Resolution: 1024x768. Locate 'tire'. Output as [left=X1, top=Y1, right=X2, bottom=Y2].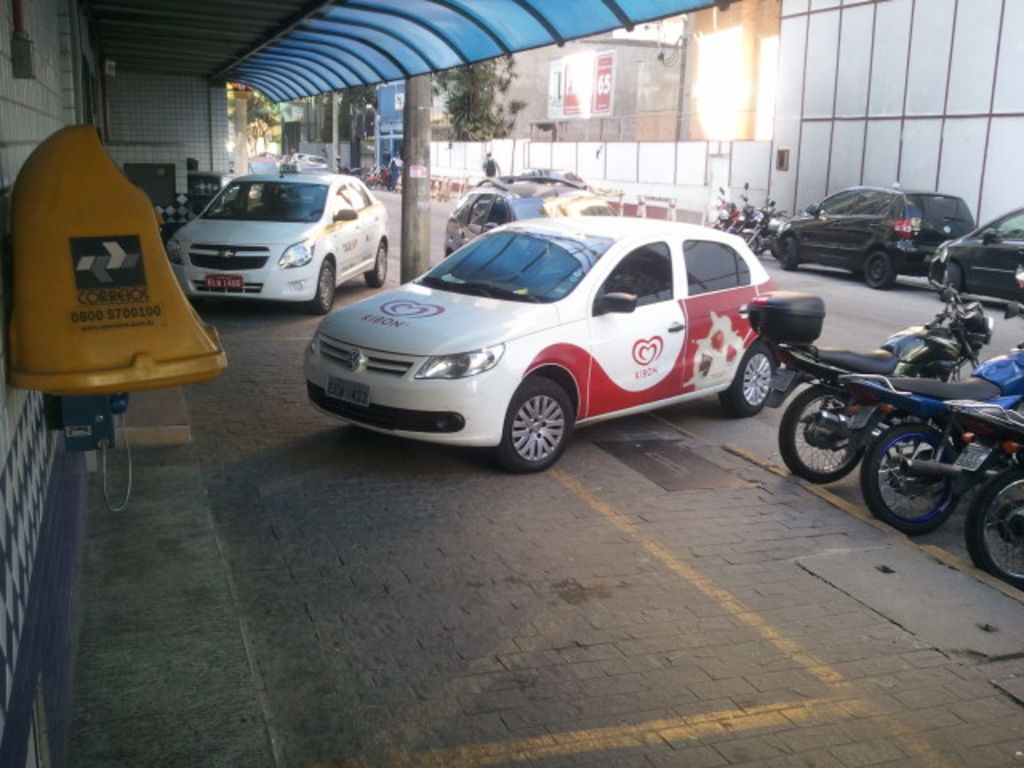
[left=714, top=339, right=781, bottom=416].
